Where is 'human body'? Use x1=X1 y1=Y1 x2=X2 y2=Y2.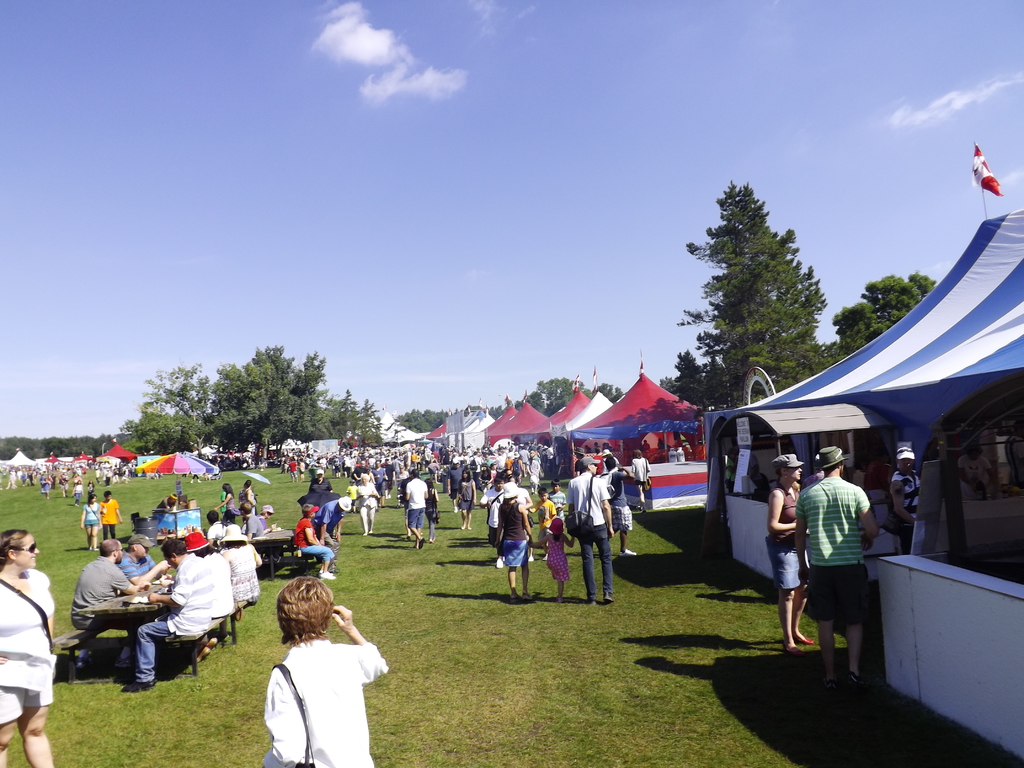
x1=220 y1=541 x2=271 y2=611.
